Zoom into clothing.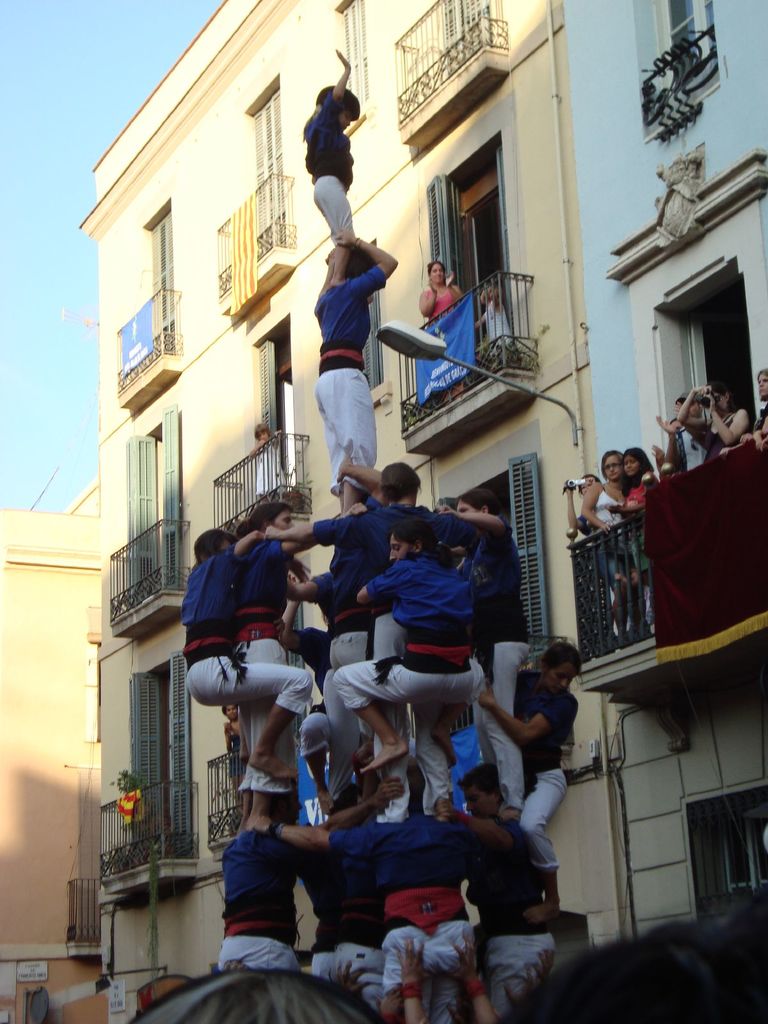
Zoom target: 184,539,307,716.
